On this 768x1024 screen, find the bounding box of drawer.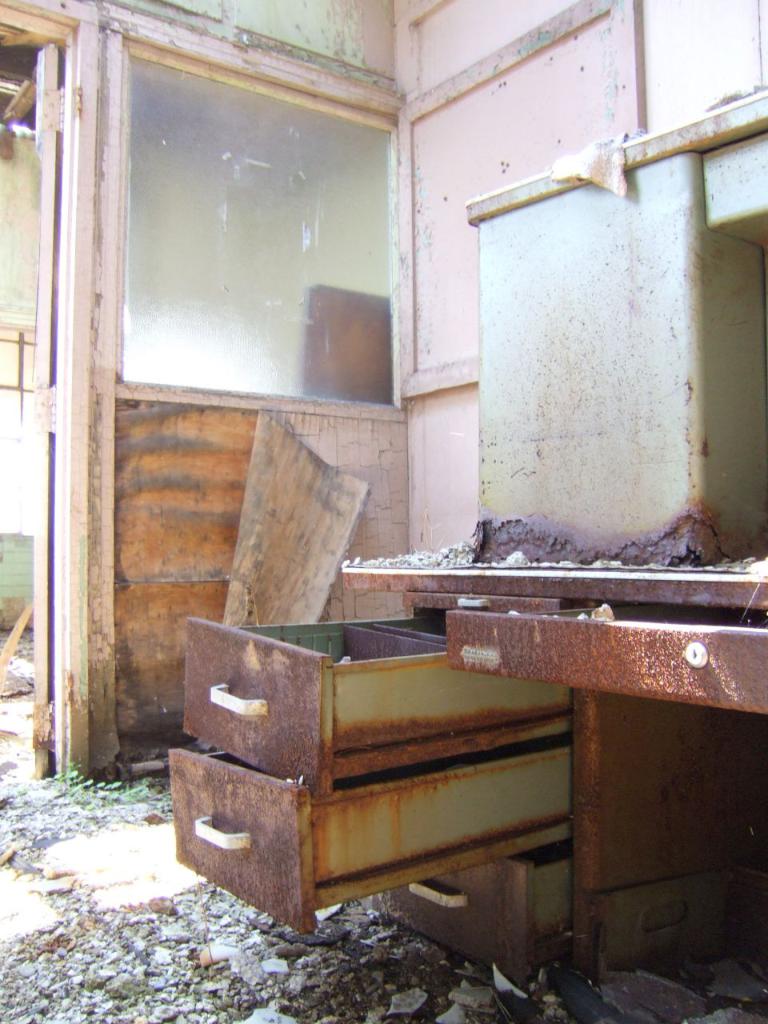
Bounding box: 450:608:767:718.
